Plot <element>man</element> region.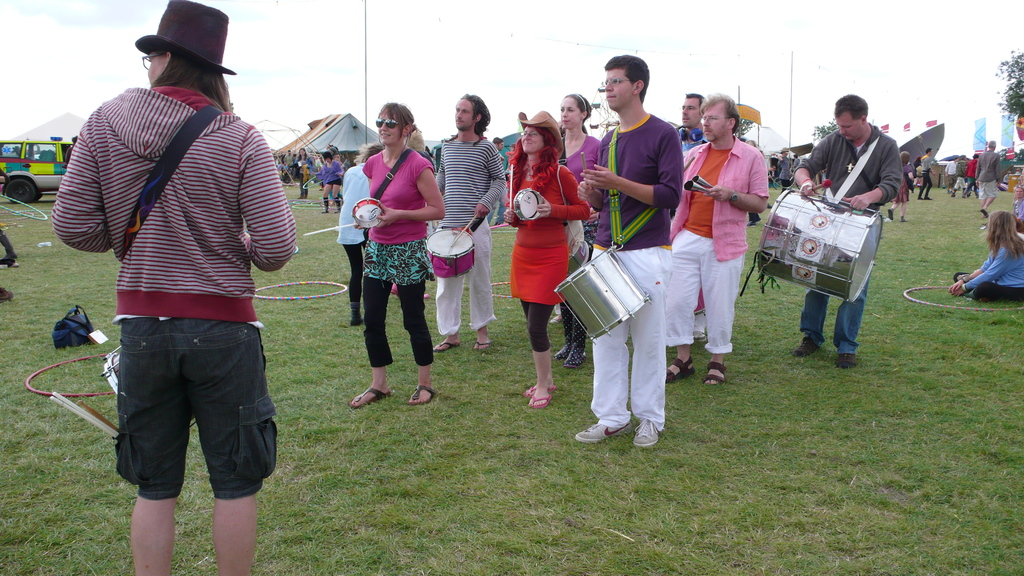
Plotted at detection(433, 95, 504, 352).
